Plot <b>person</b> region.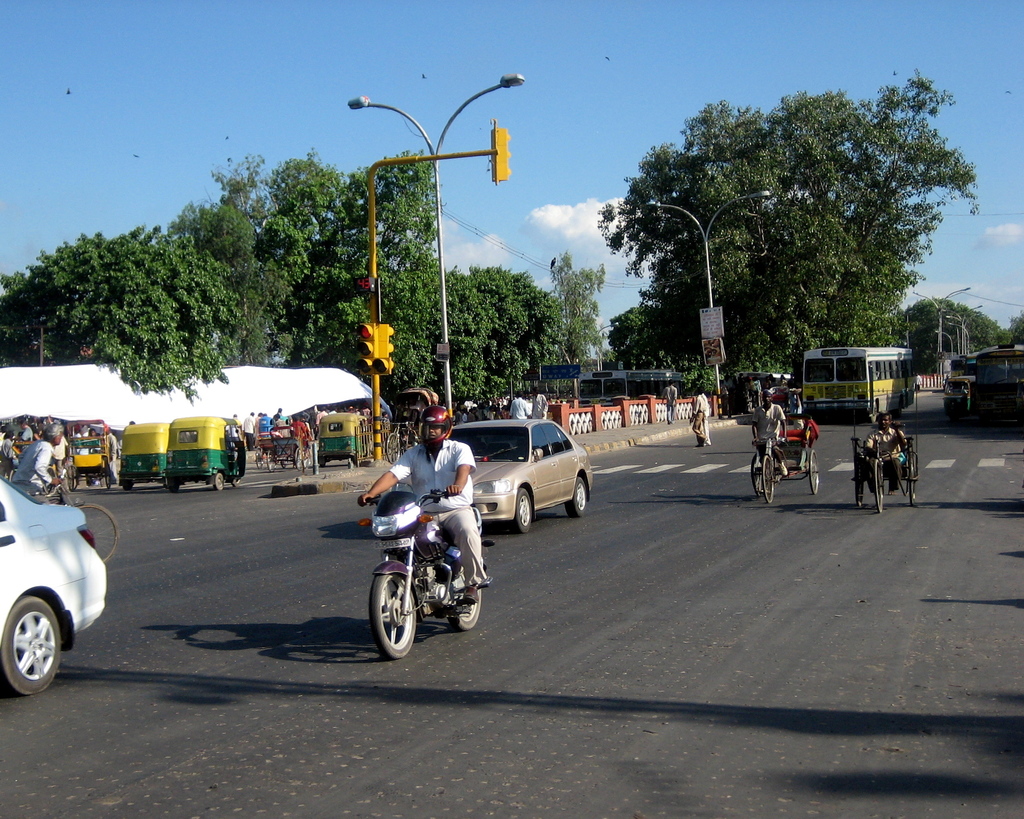
Plotted at box=[660, 379, 678, 425].
